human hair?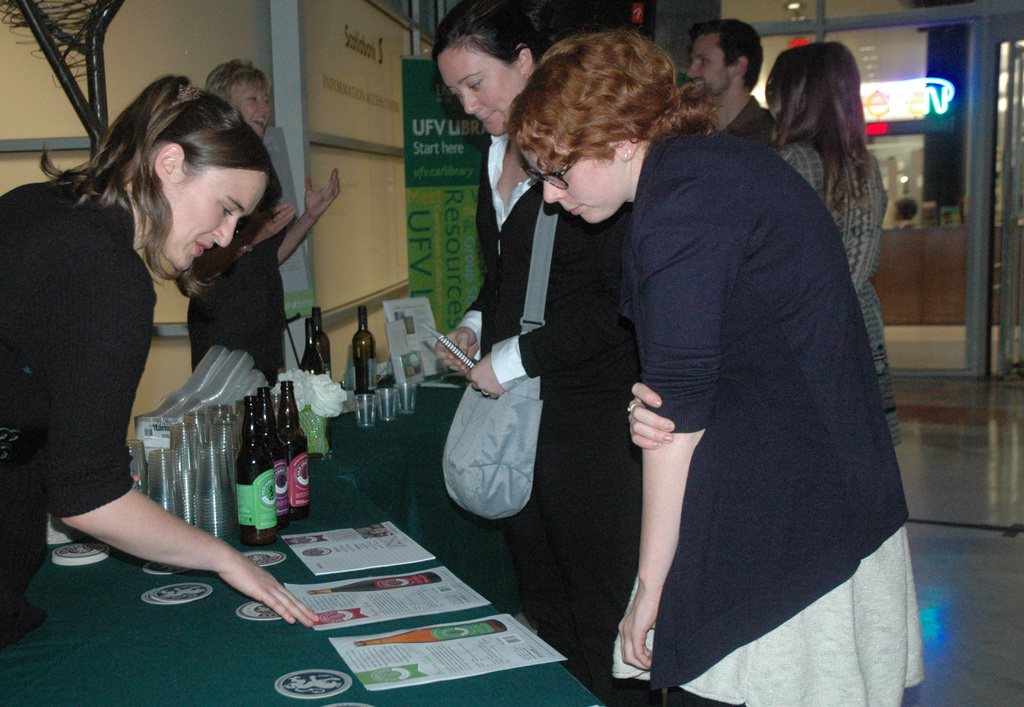
rect(44, 75, 279, 284)
